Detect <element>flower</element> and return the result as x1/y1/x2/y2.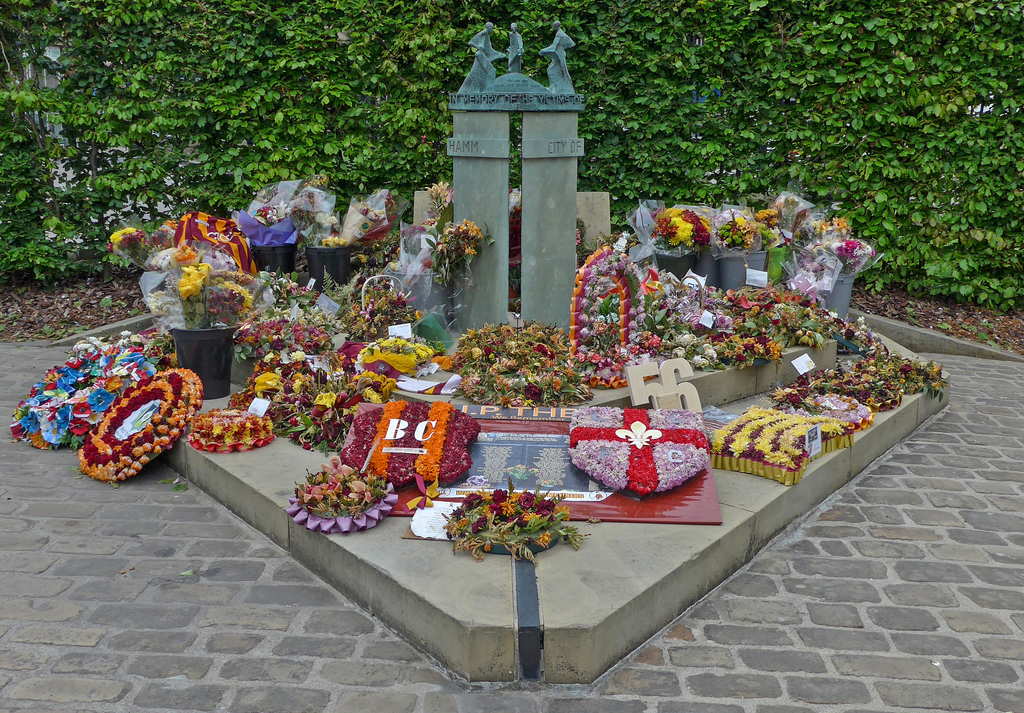
298/482/319/499.
